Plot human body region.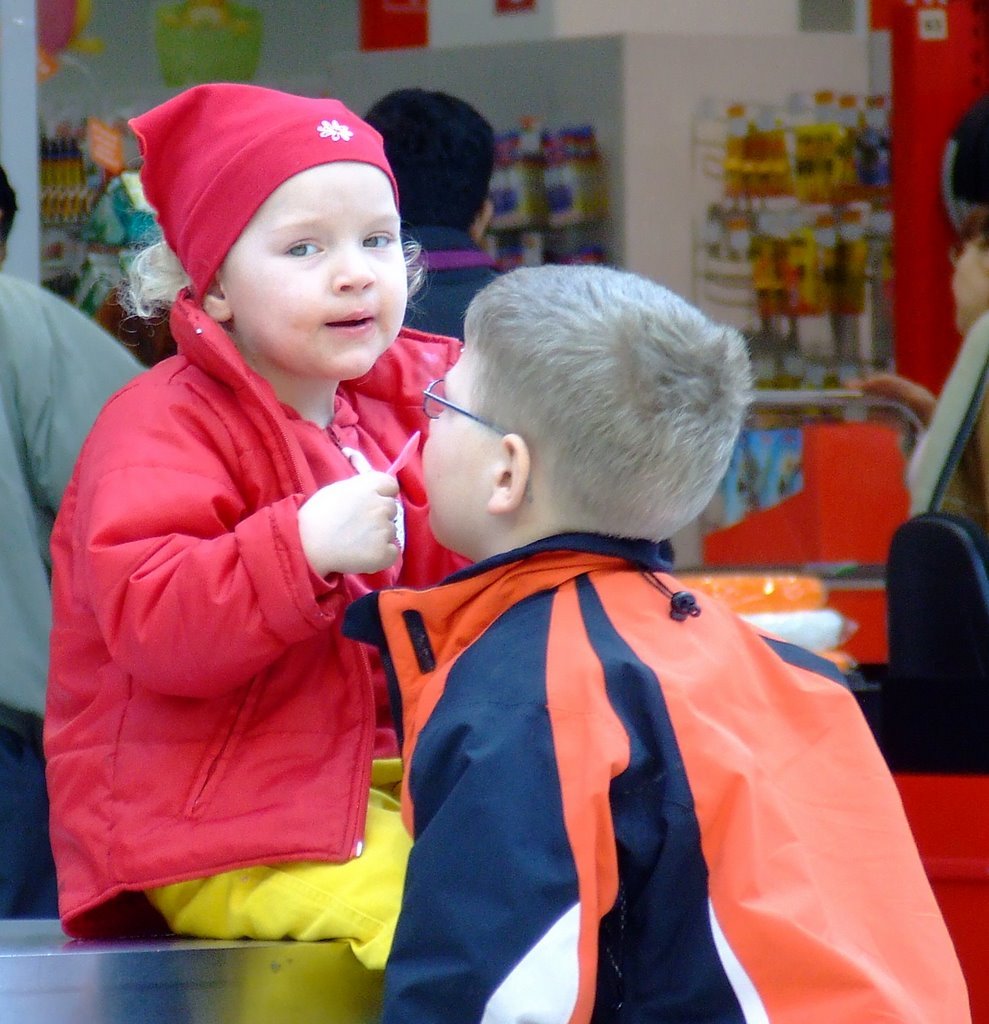
Plotted at (left=1, top=166, right=158, bottom=916).
